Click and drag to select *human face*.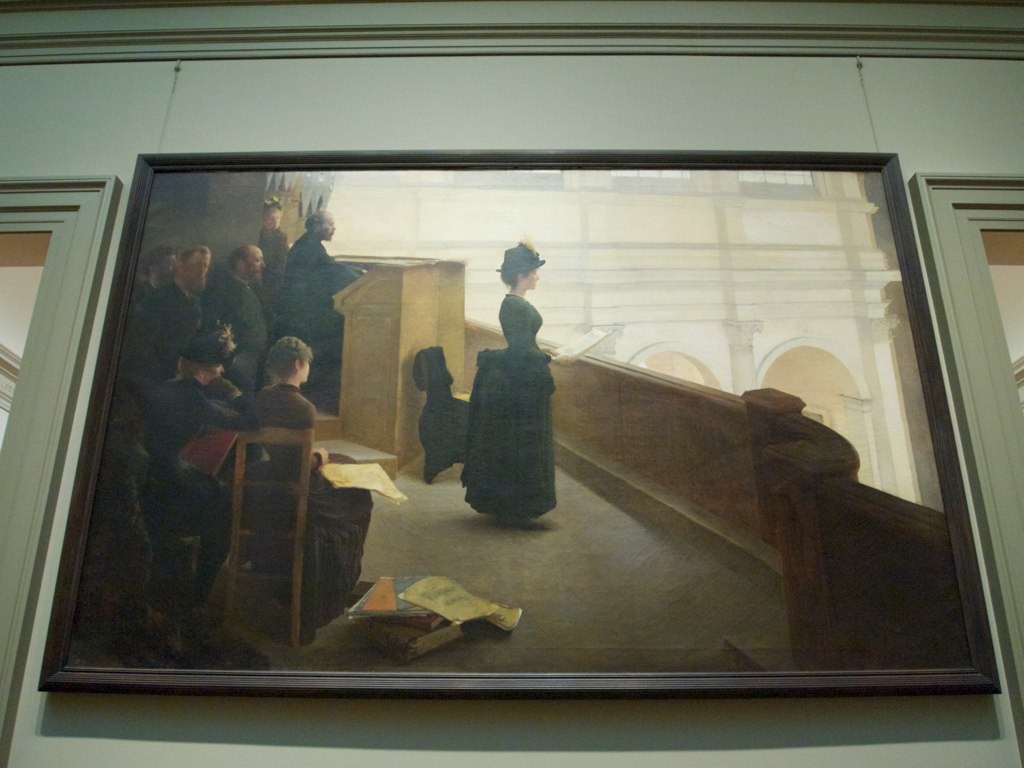
Selection: 159, 254, 178, 283.
